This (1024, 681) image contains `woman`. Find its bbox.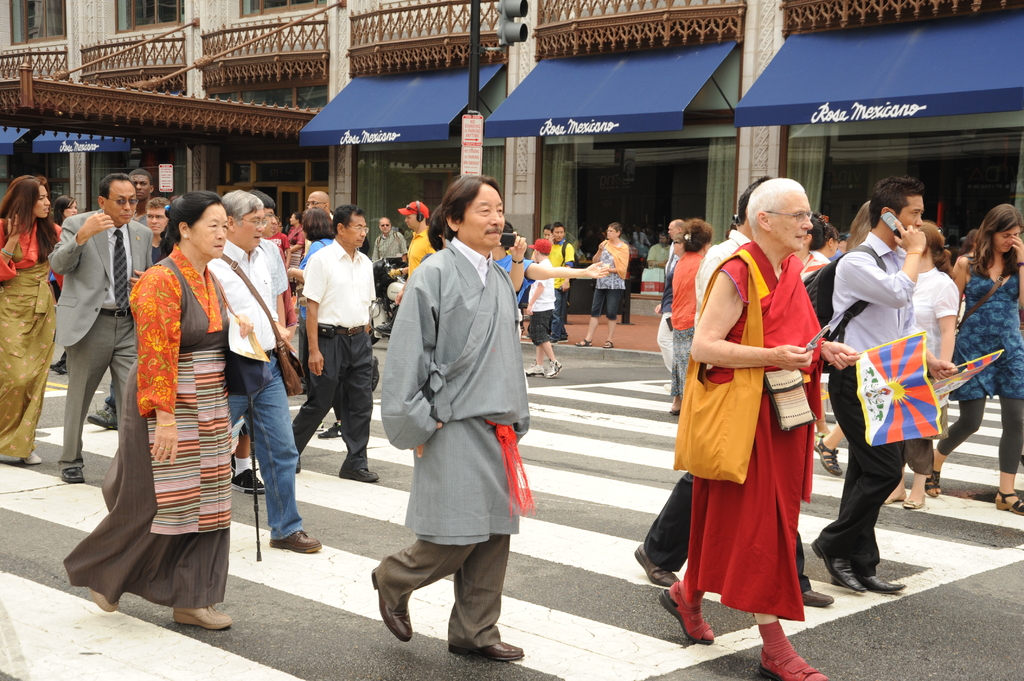
x1=95, y1=202, x2=254, y2=633.
